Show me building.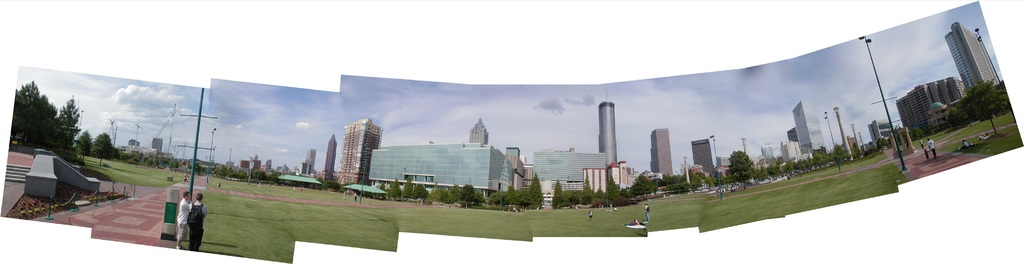
building is here: x1=519 y1=95 x2=618 y2=194.
